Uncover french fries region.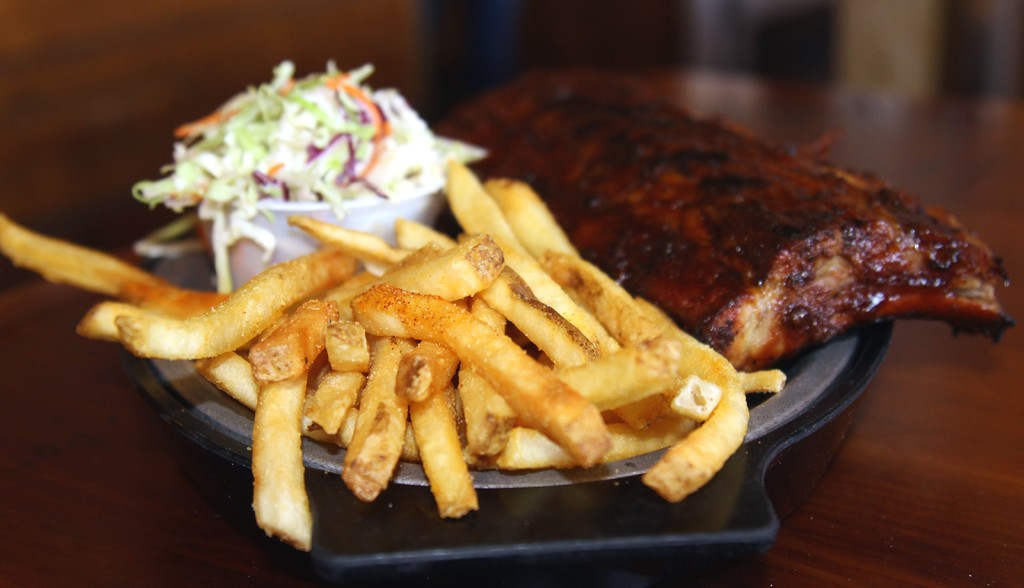
Uncovered: x1=295 y1=361 x2=376 y2=459.
